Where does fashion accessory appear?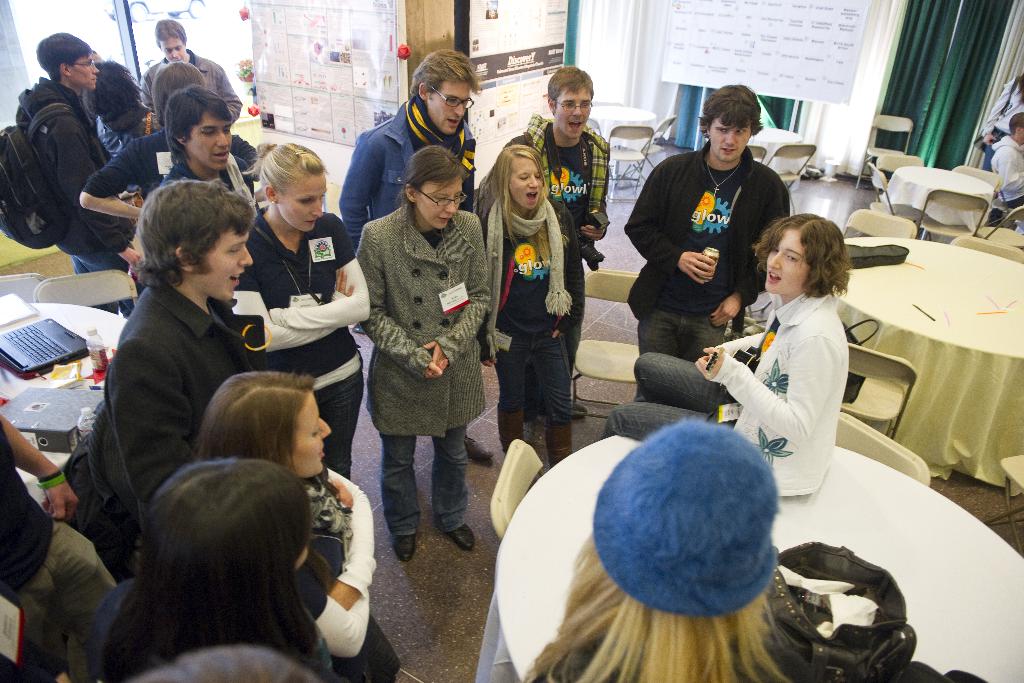
Appears at Rect(463, 431, 495, 461).
